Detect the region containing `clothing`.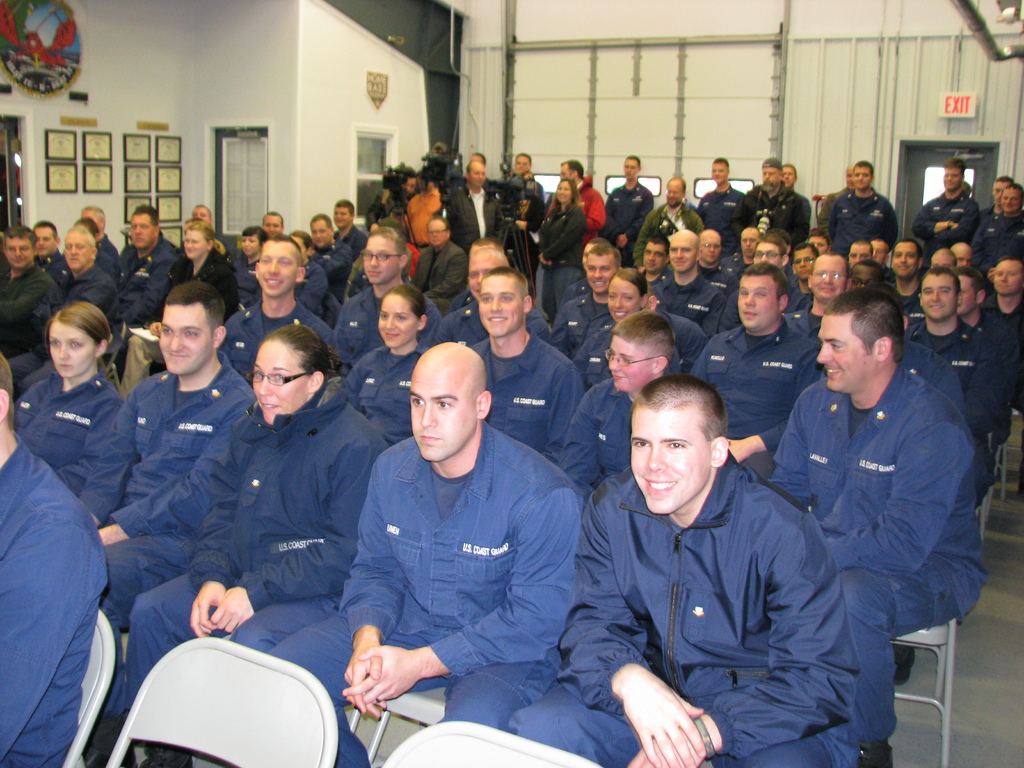
(822, 185, 900, 257).
